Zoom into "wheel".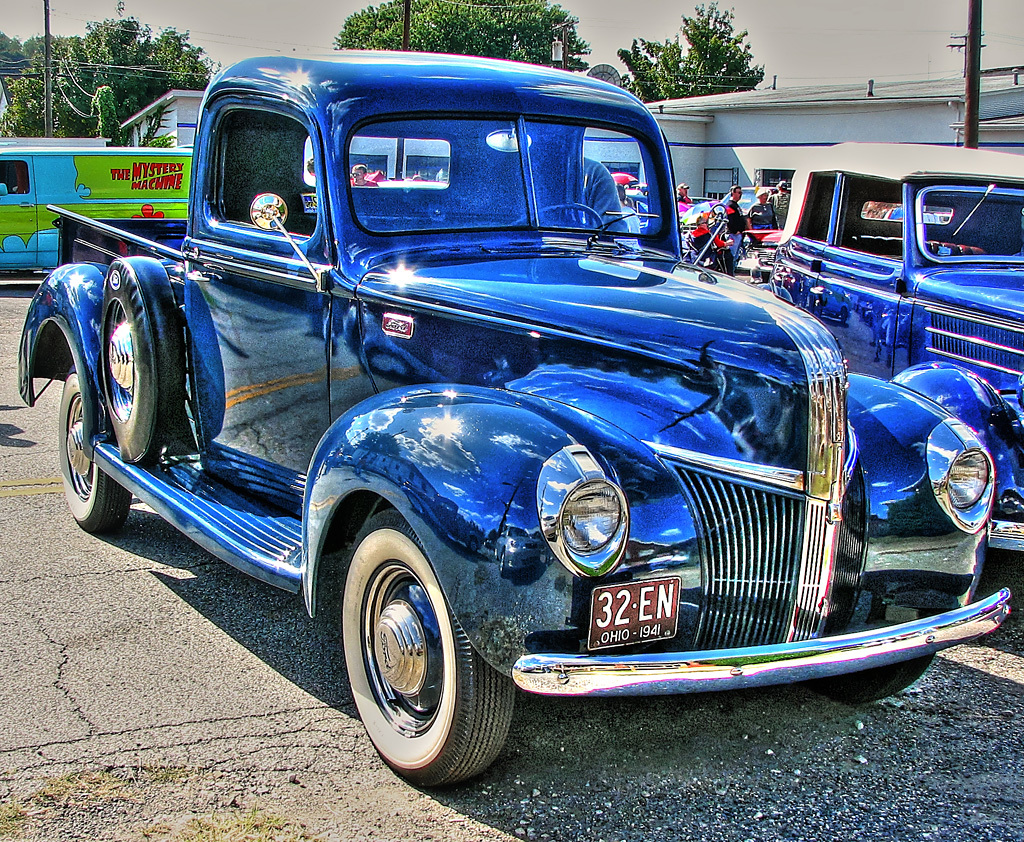
Zoom target: 814:473:973:703.
